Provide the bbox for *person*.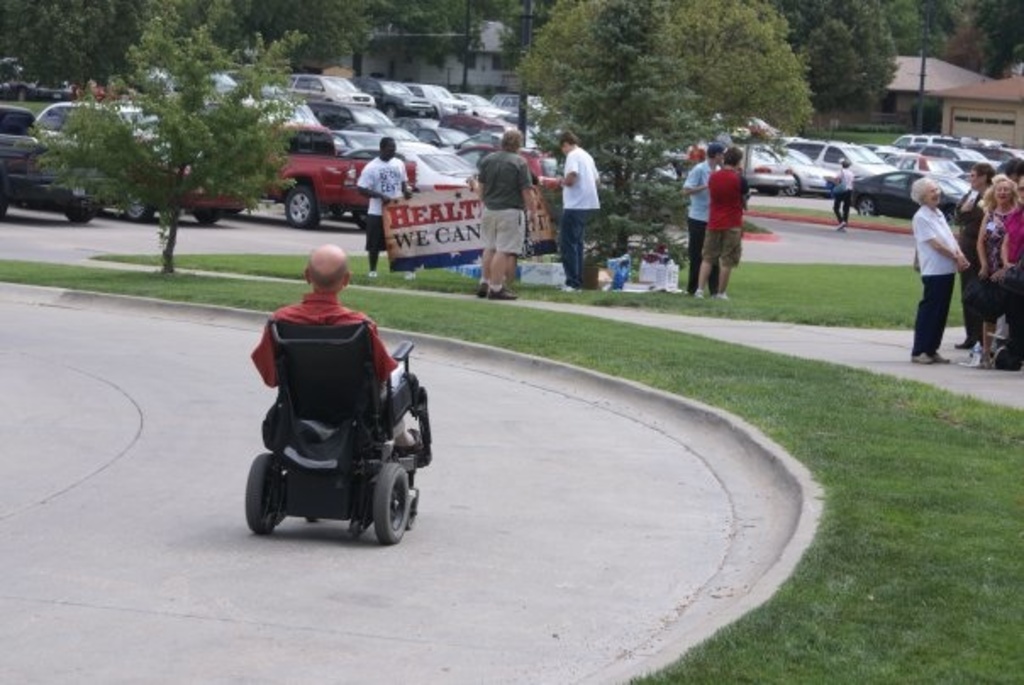
[249,239,397,393].
